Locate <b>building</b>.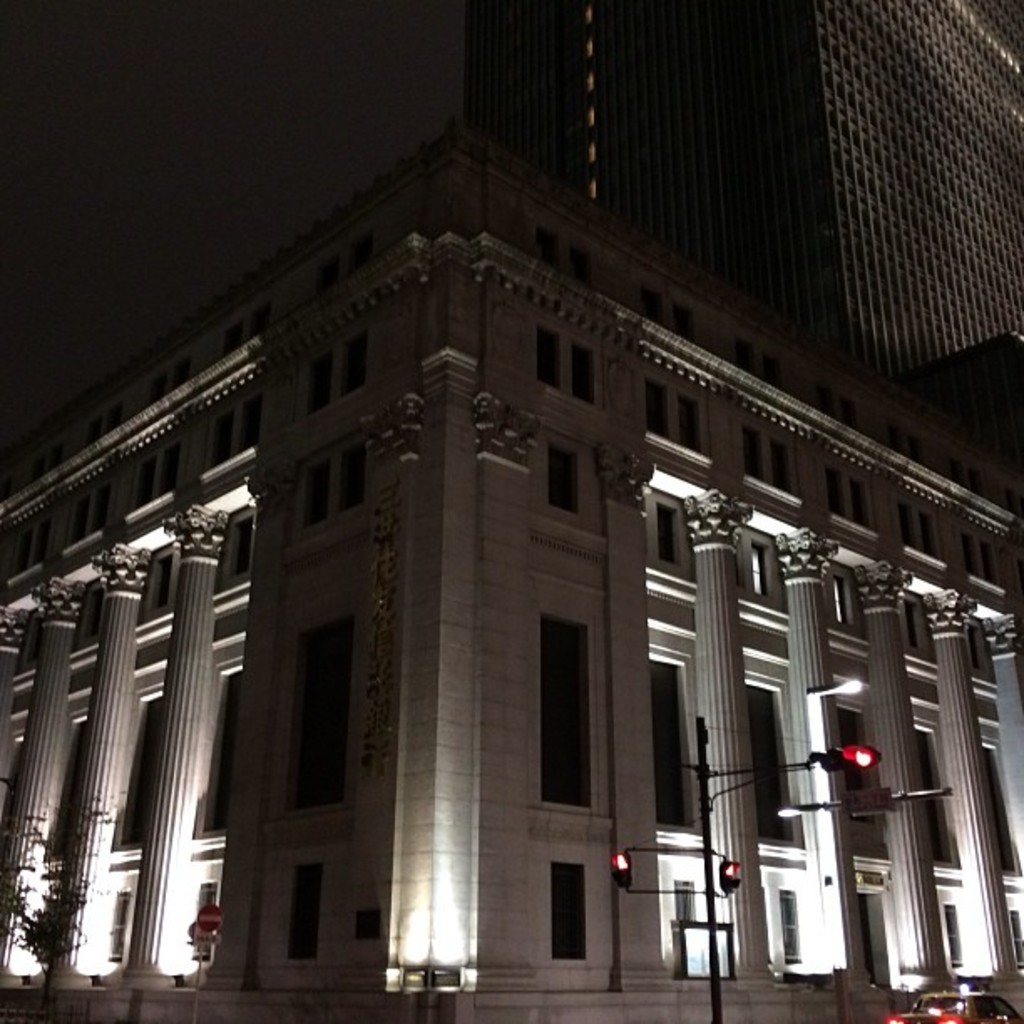
Bounding box: box(0, 85, 984, 1001).
